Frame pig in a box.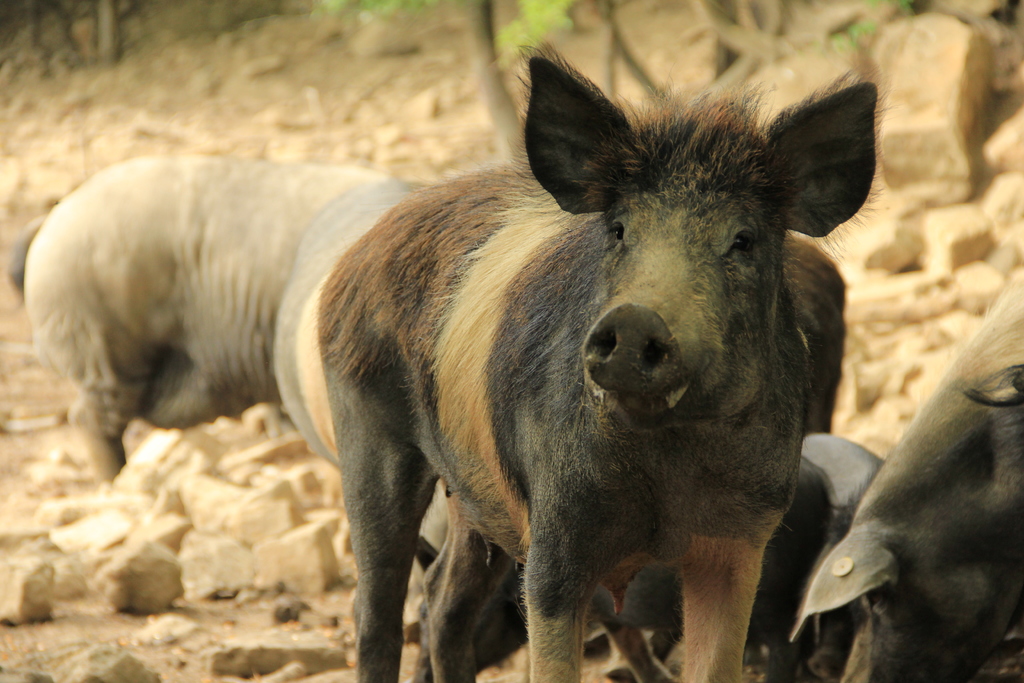
[x1=5, y1=152, x2=429, y2=494].
